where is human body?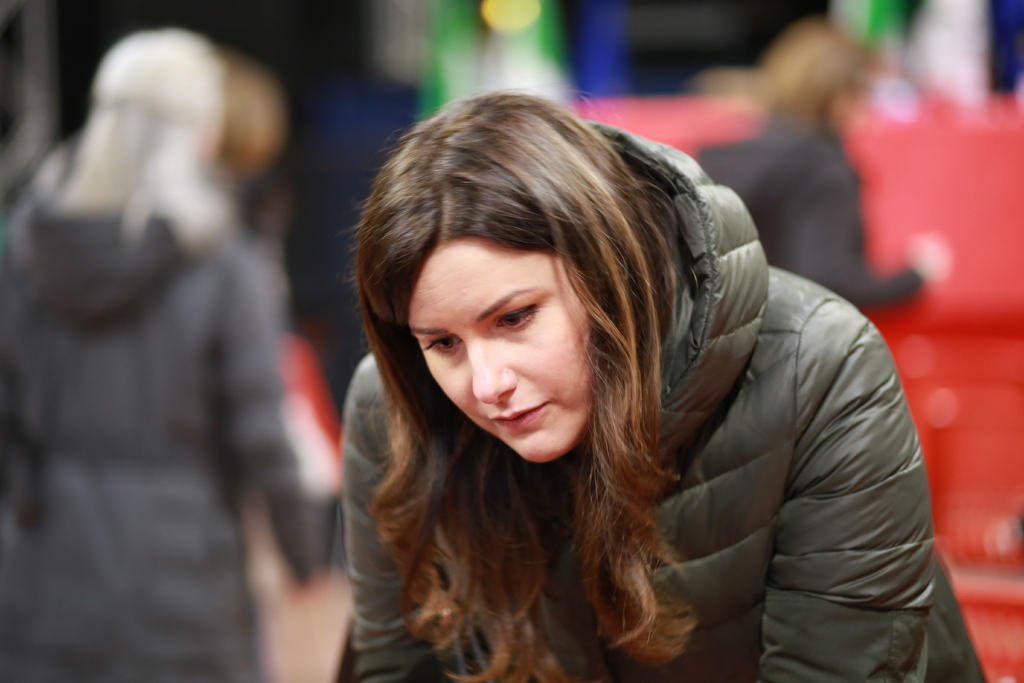
bbox(30, 7, 321, 677).
